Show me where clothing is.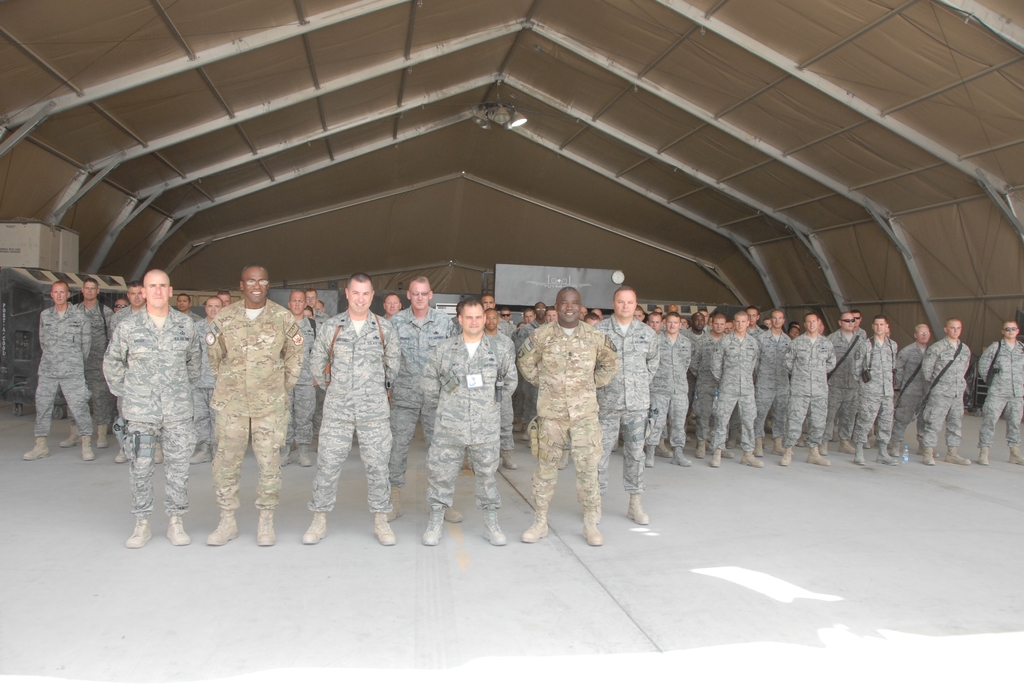
clothing is at {"left": 303, "top": 308, "right": 403, "bottom": 514}.
